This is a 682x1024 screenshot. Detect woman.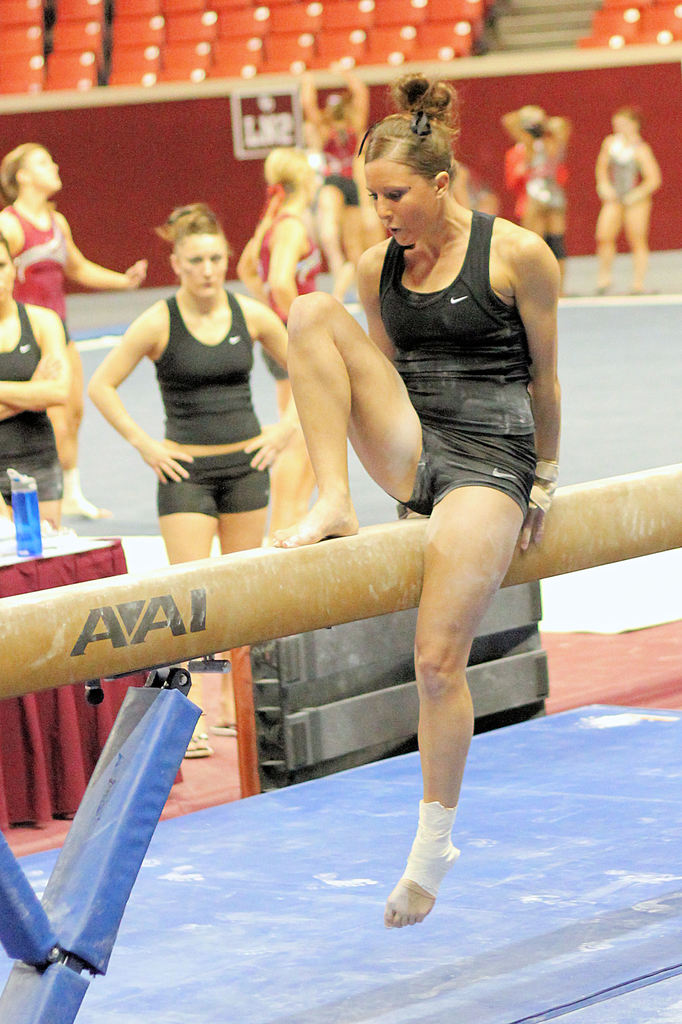
(95,197,307,566).
